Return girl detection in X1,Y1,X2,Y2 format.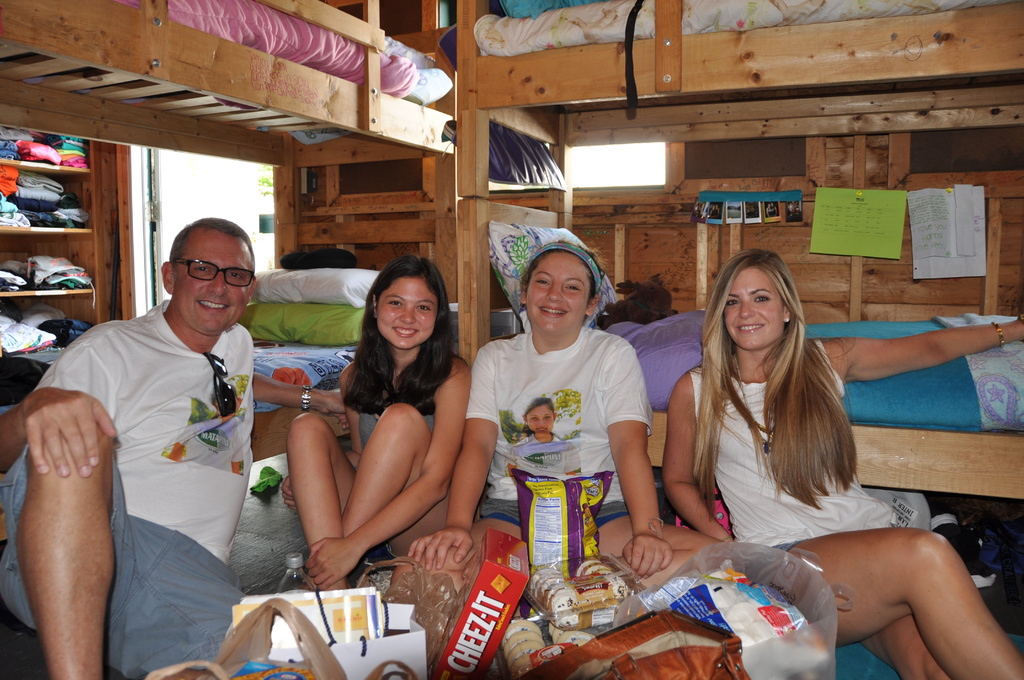
278,249,472,589.
